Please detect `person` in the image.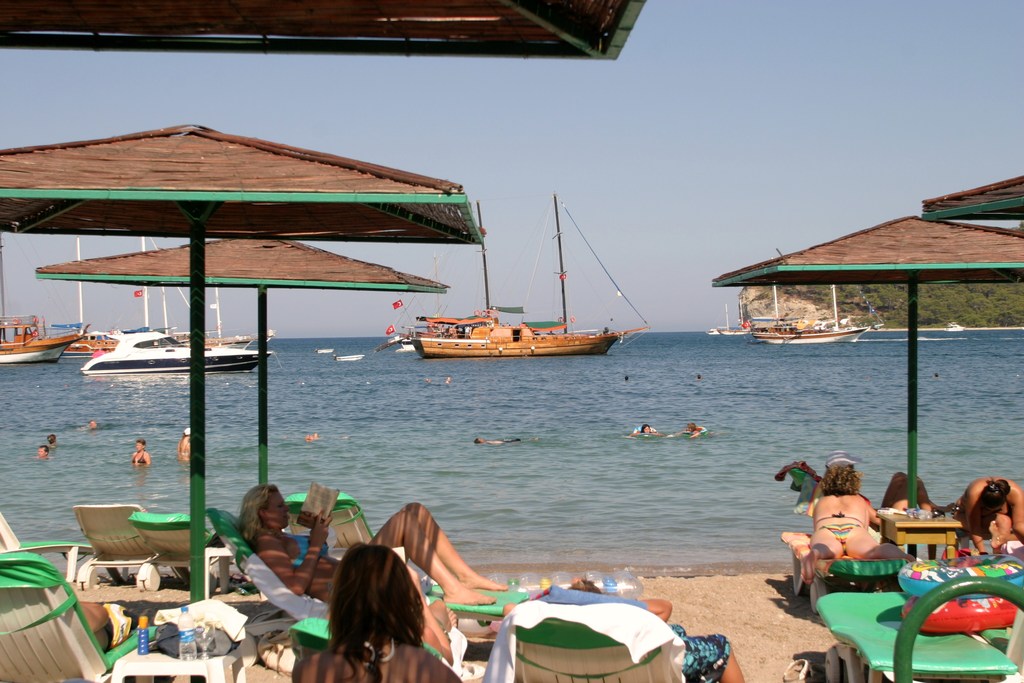
pyautogui.locateOnScreen(289, 537, 456, 682).
